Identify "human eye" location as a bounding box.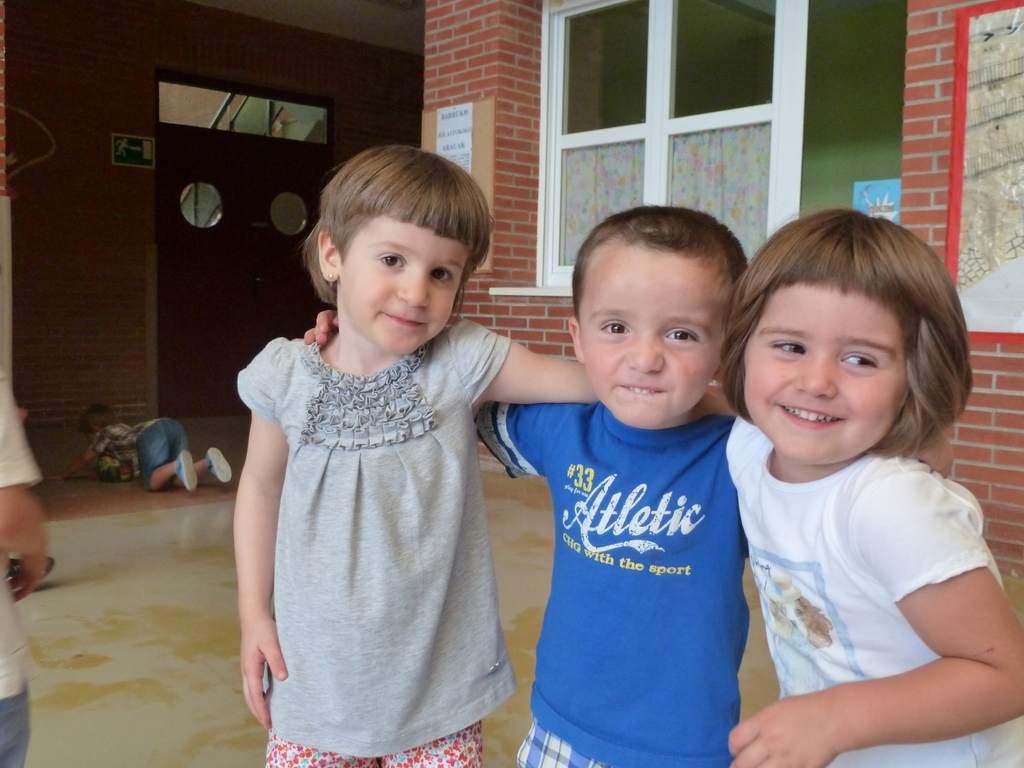
(x1=428, y1=268, x2=455, y2=285).
